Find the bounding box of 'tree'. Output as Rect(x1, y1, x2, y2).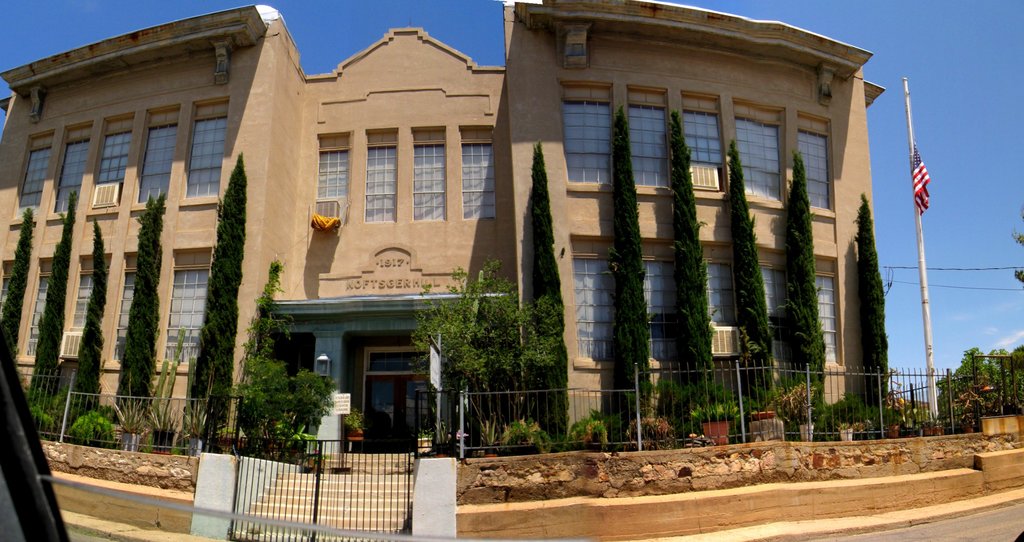
Rect(616, 113, 650, 417).
